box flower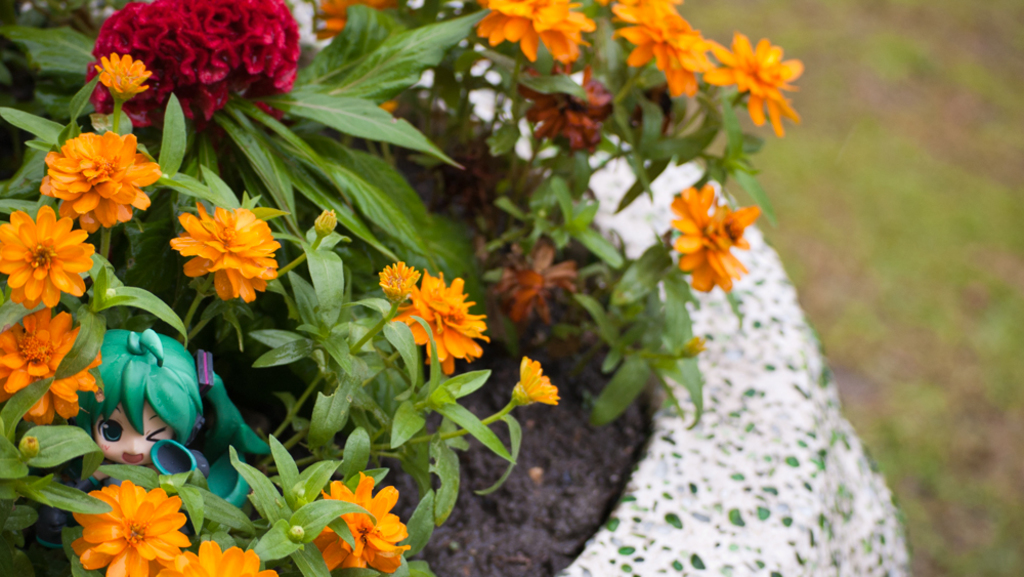
region(67, 478, 184, 576)
